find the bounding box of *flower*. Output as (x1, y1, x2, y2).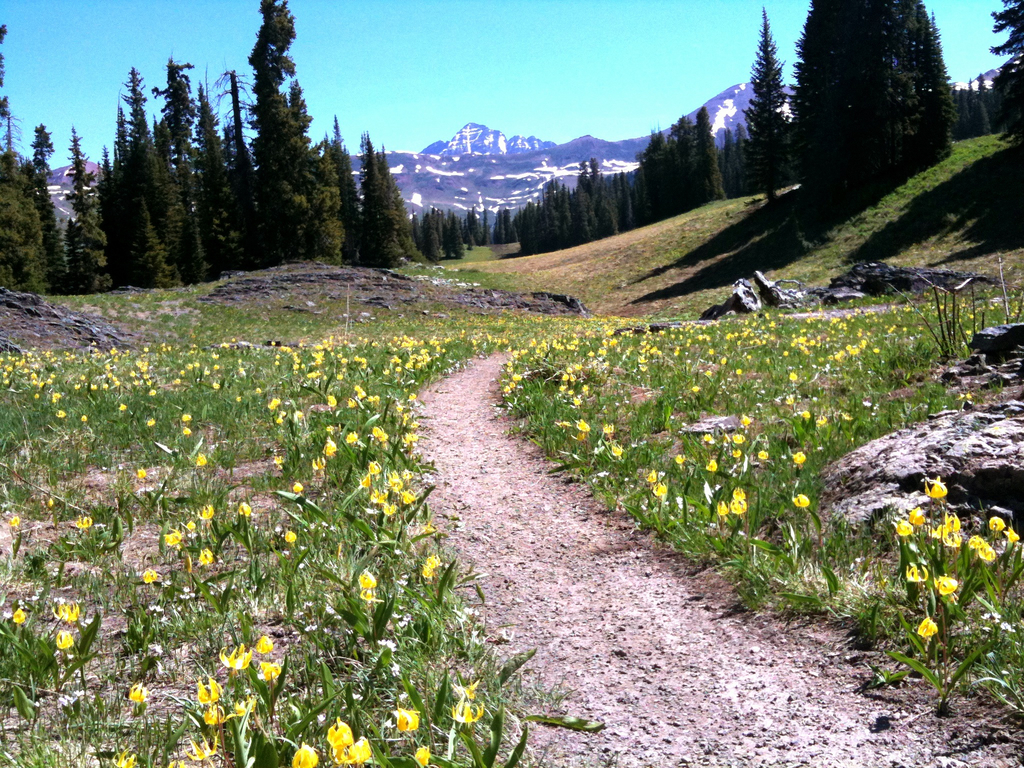
(181, 422, 194, 438).
